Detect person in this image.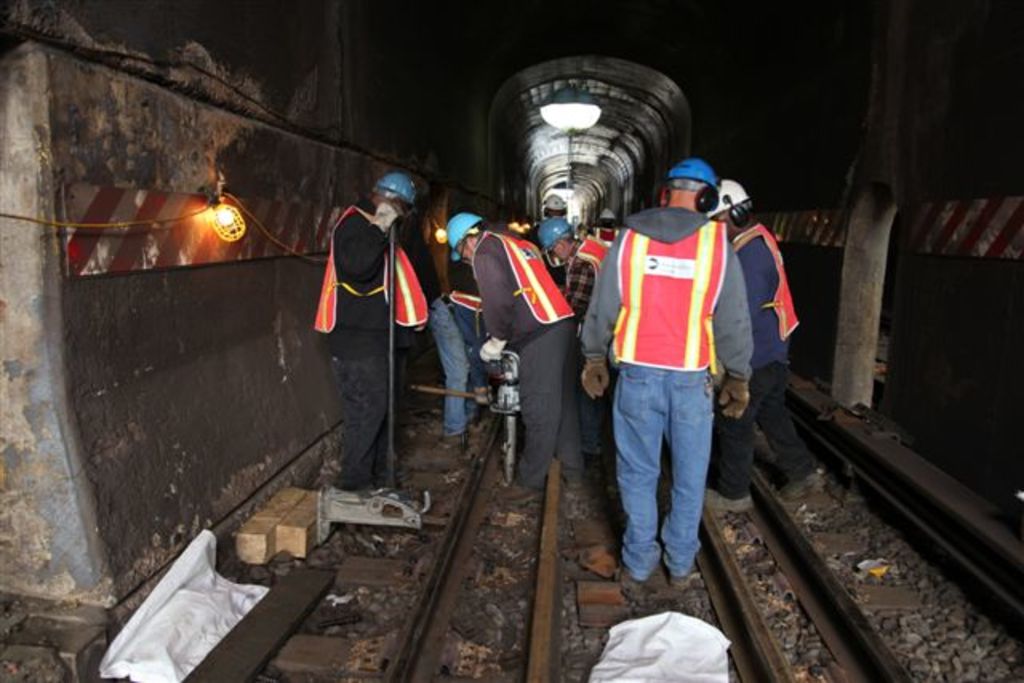
Detection: locate(453, 211, 582, 497).
